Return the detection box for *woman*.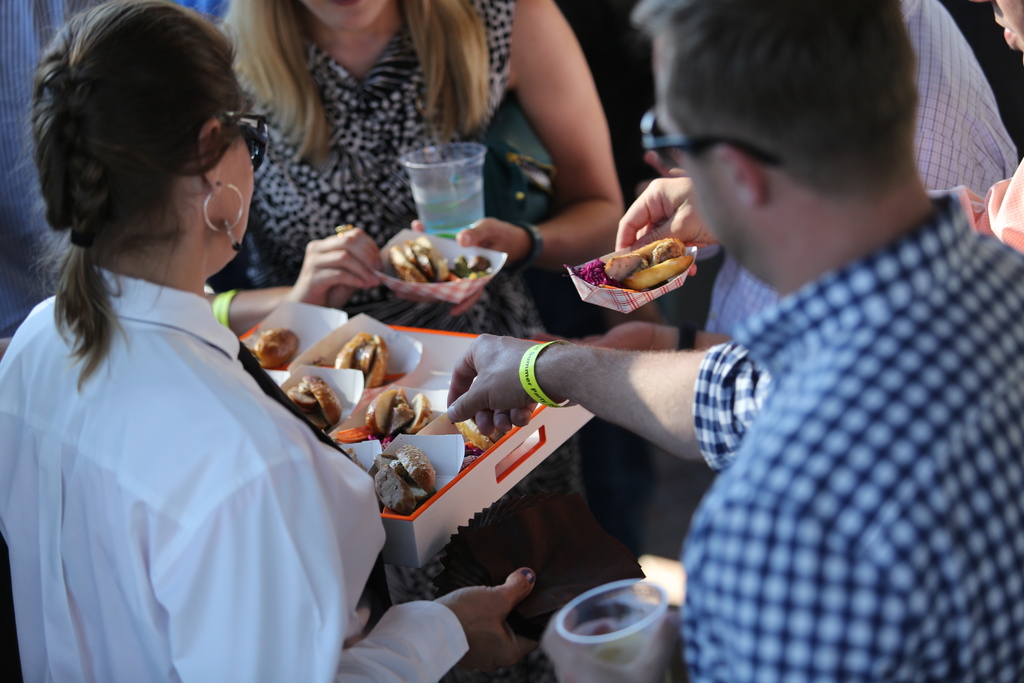
[205,0,625,603].
